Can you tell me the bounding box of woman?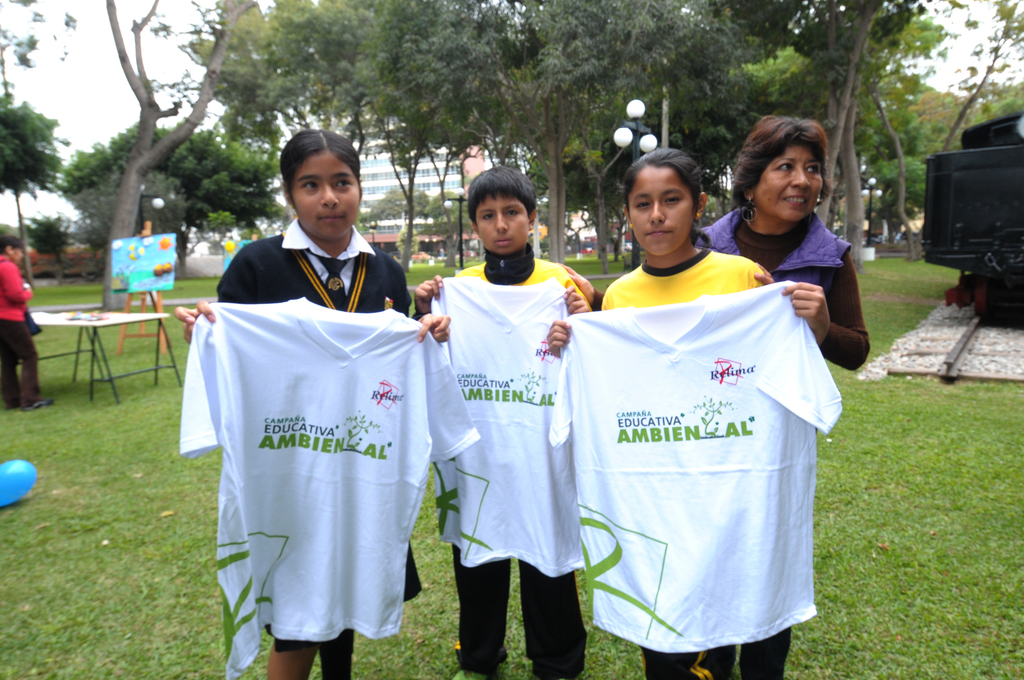
701/111/870/679.
